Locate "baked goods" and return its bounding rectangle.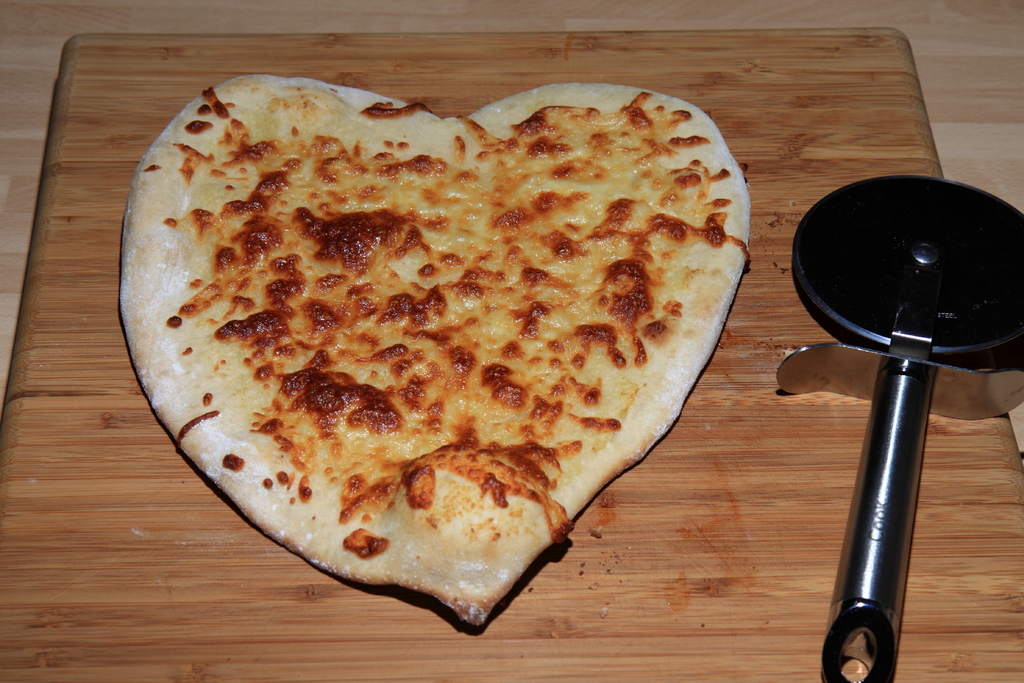
pyautogui.locateOnScreen(116, 72, 750, 630).
